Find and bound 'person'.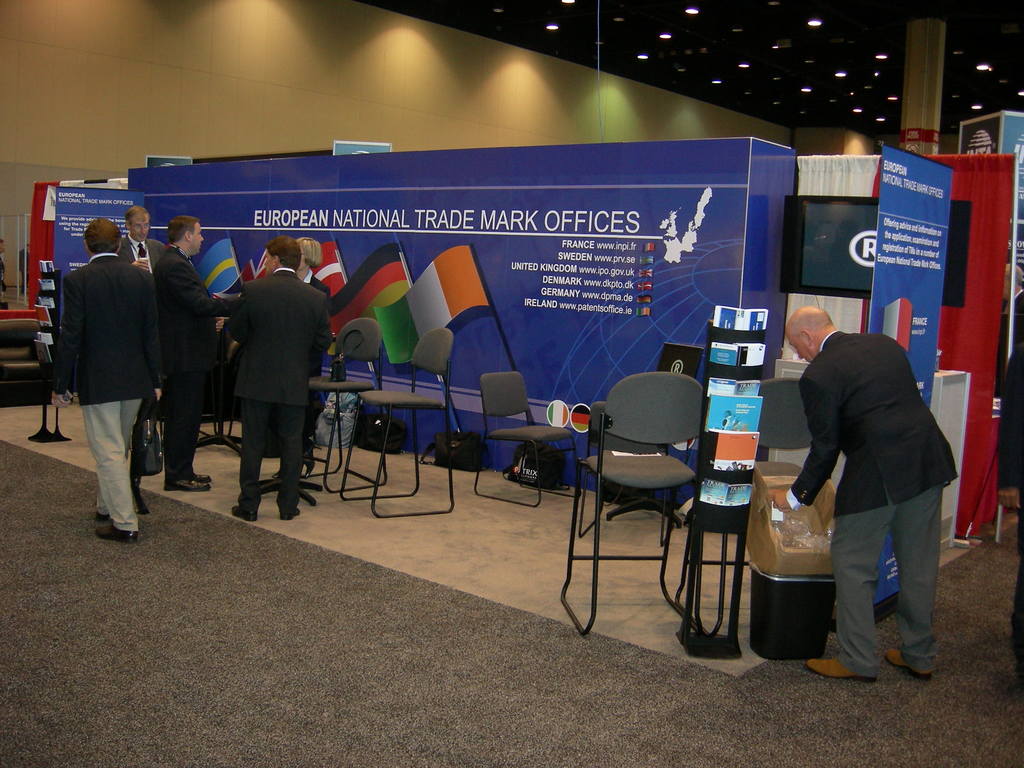
Bound: [x1=149, y1=216, x2=236, y2=484].
